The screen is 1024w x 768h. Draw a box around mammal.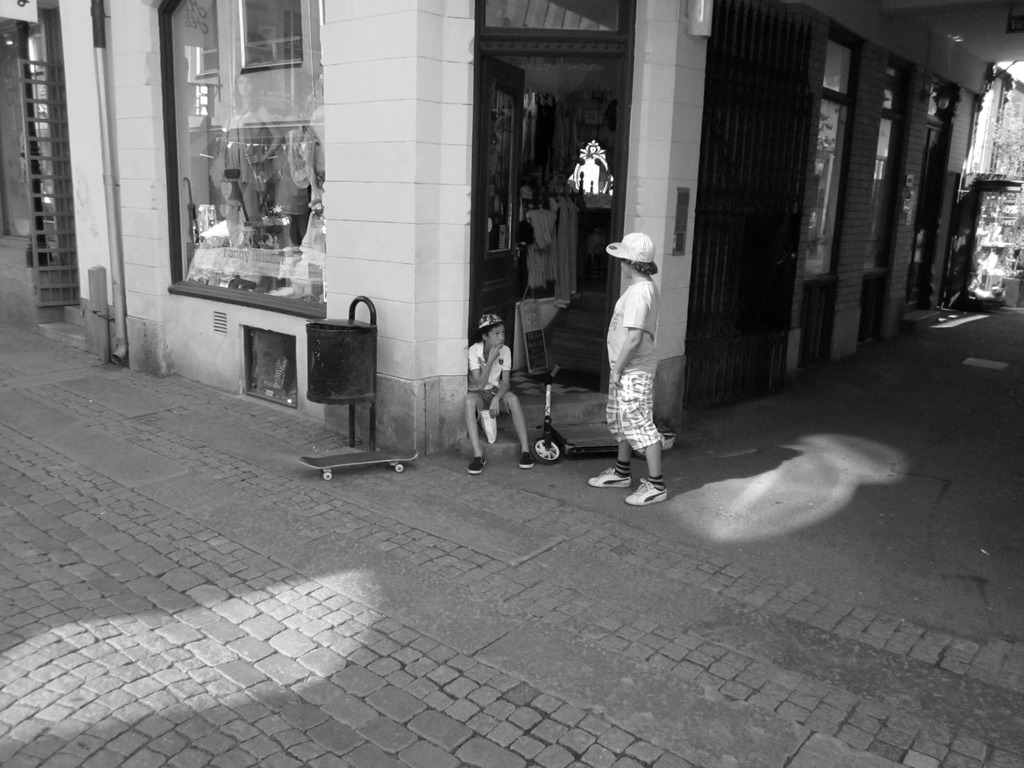
l=590, t=229, r=664, b=506.
